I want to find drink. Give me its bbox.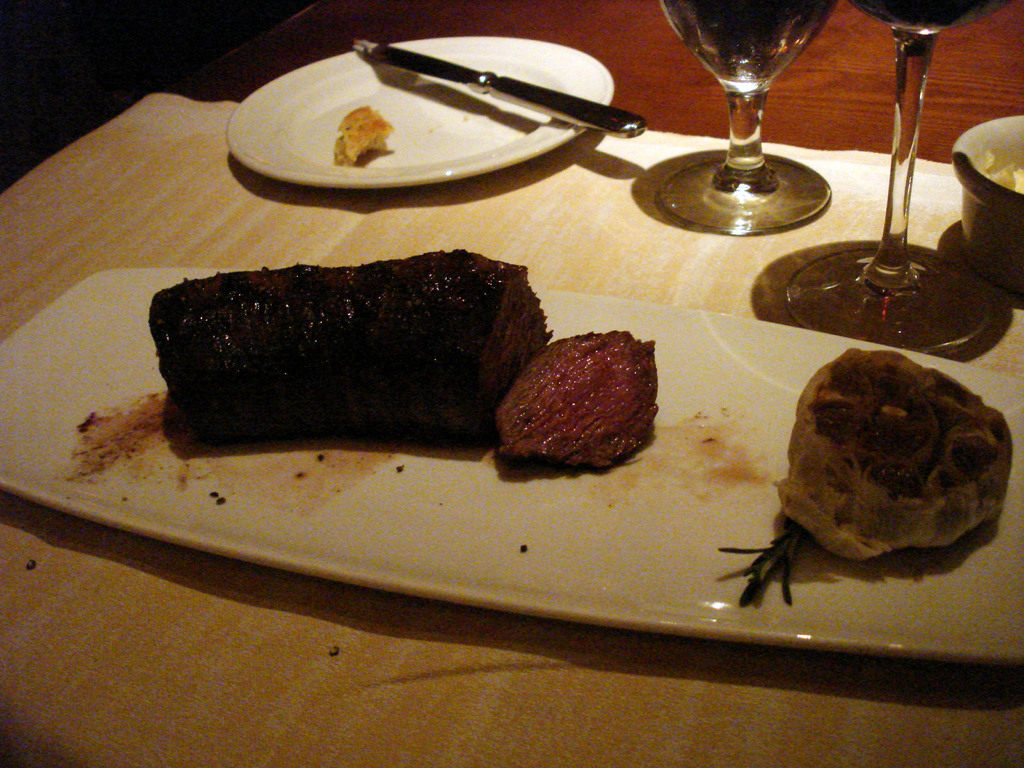
l=850, t=0, r=1007, b=31.
